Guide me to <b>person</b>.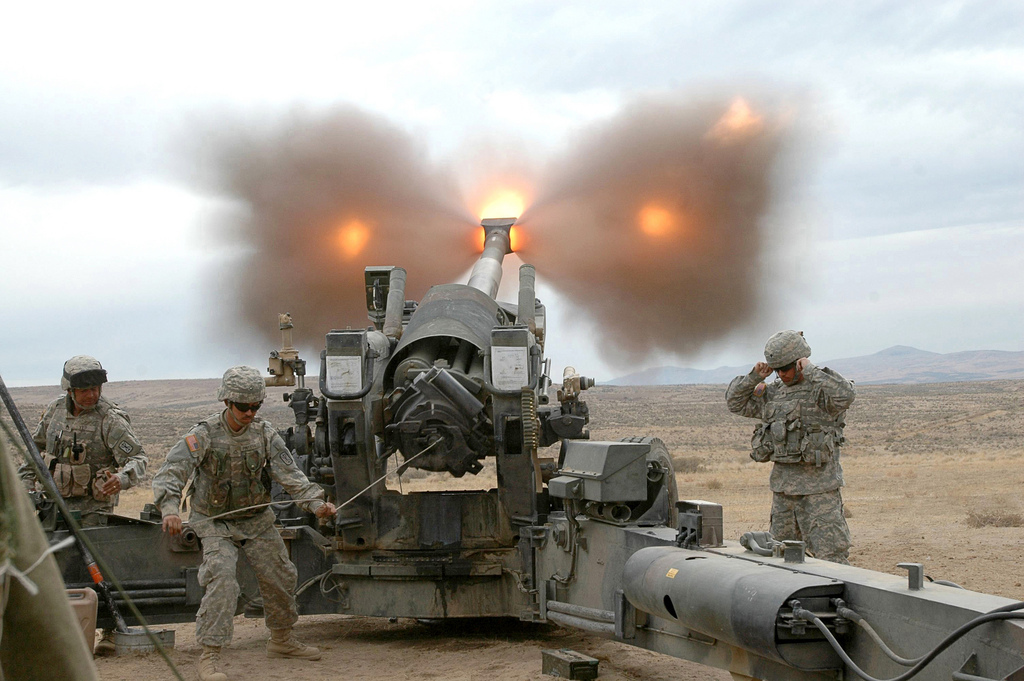
Guidance: [x1=153, y1=364, x2=332, y2=680].
